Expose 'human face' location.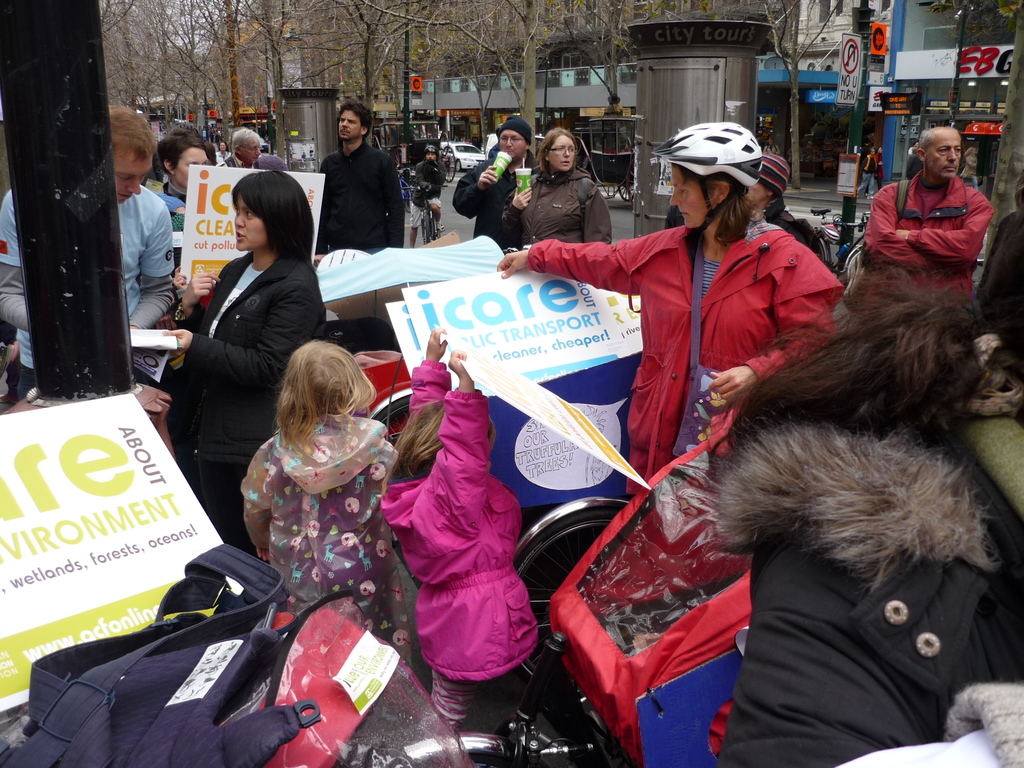
Exposed at bbox=(922, 134, 964, 177).
